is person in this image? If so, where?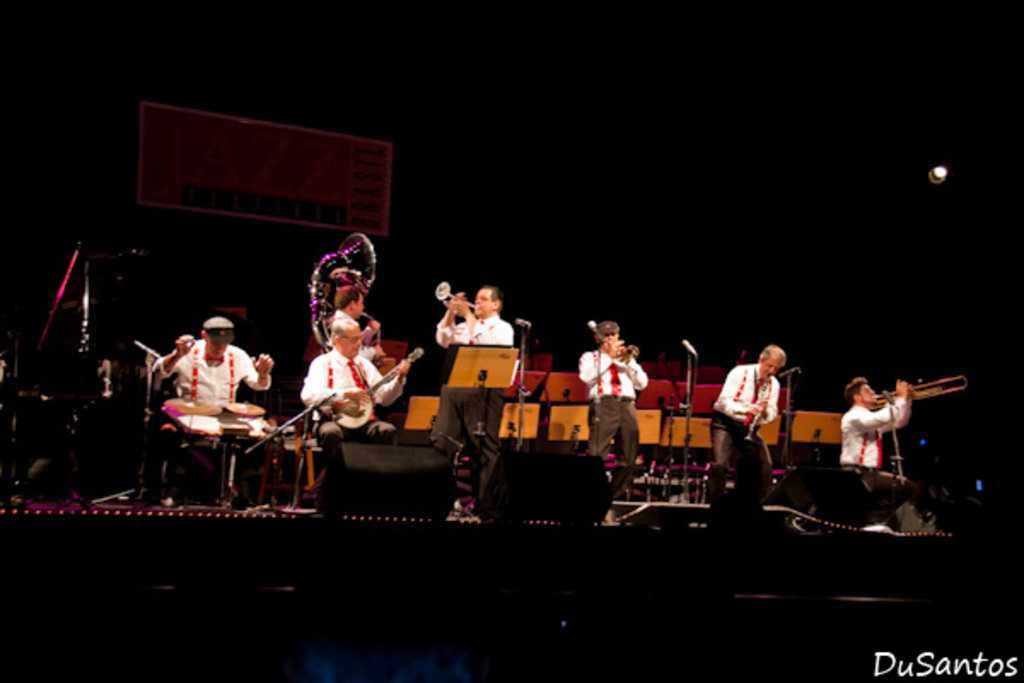
Yes, at <bbox>294, 314, 411, 504</bbox>.
